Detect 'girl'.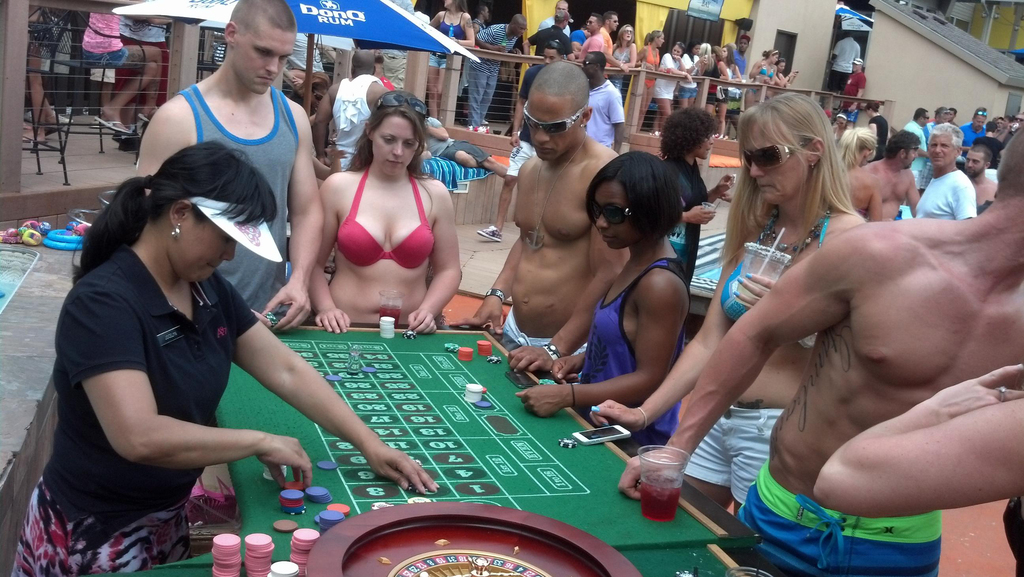
Detected at l=515, t=147, r=680, b=451.
